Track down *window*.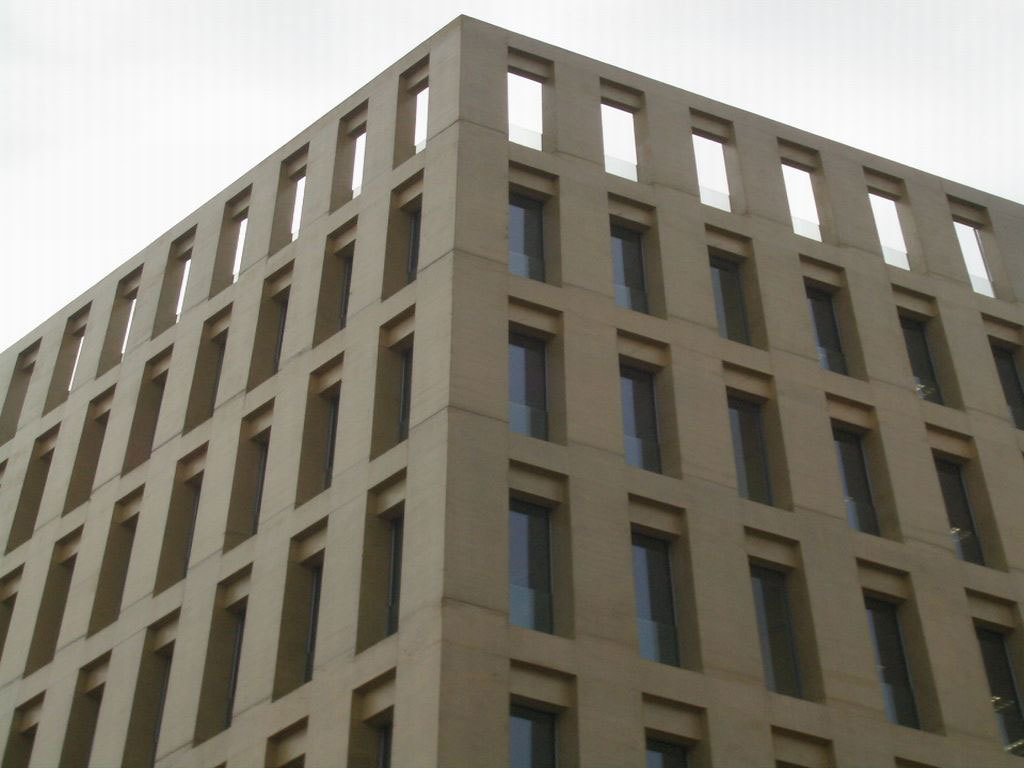
Tracked to pyautogui.locateOnScreen(832, 423, 885, 532).
